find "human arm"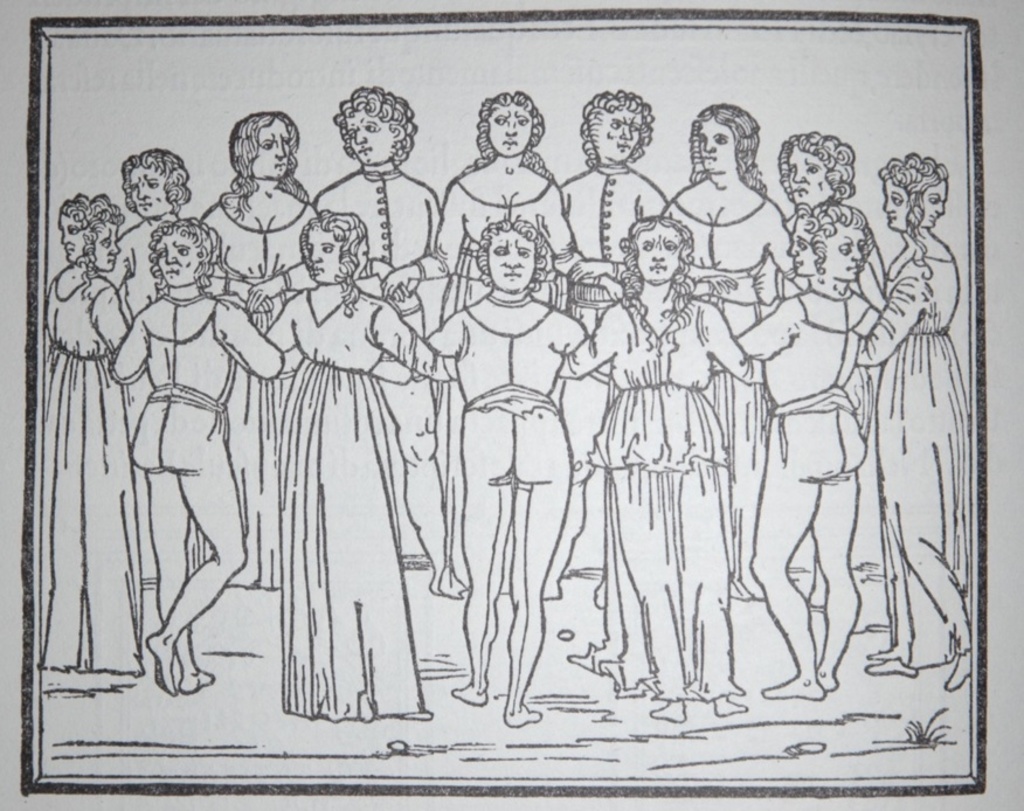
BBox(554, 313, 610, 384)
